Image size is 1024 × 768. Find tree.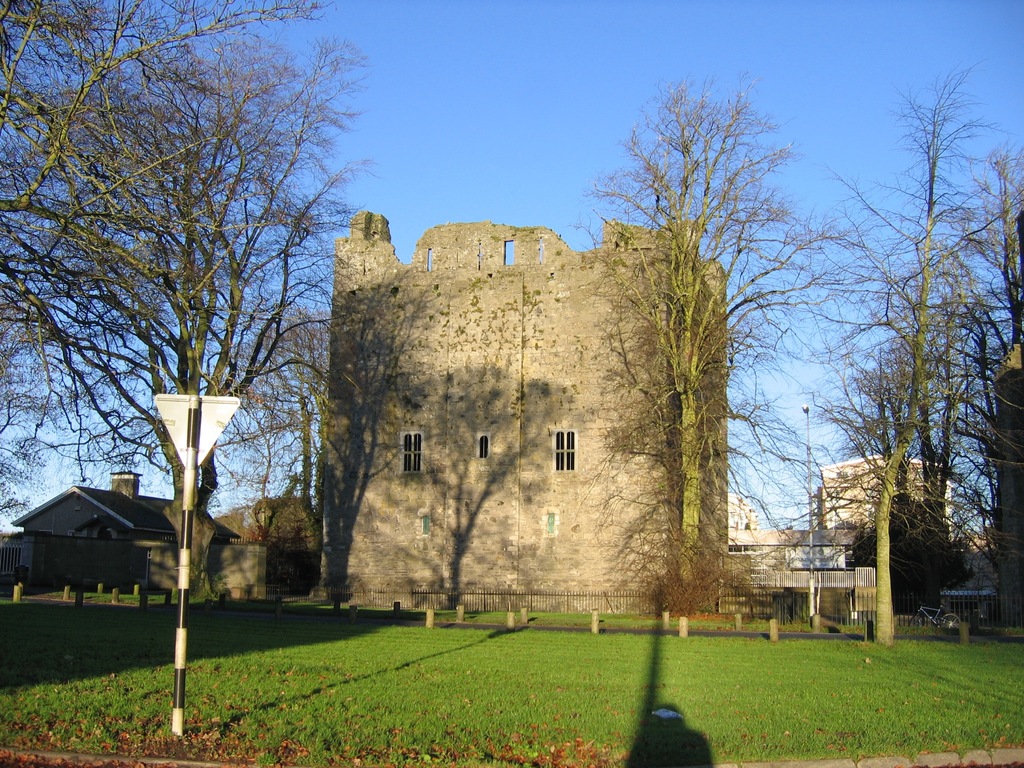
[0, 45, 378, 605].
